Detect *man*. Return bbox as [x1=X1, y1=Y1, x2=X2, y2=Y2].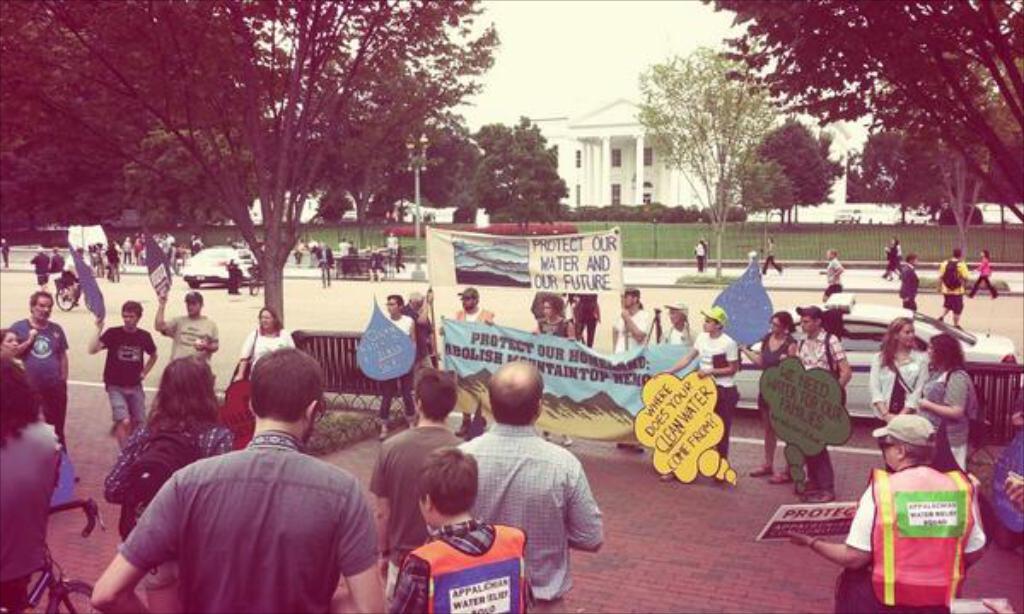
[x1=7, y1=293, x2=68, y2=454].
